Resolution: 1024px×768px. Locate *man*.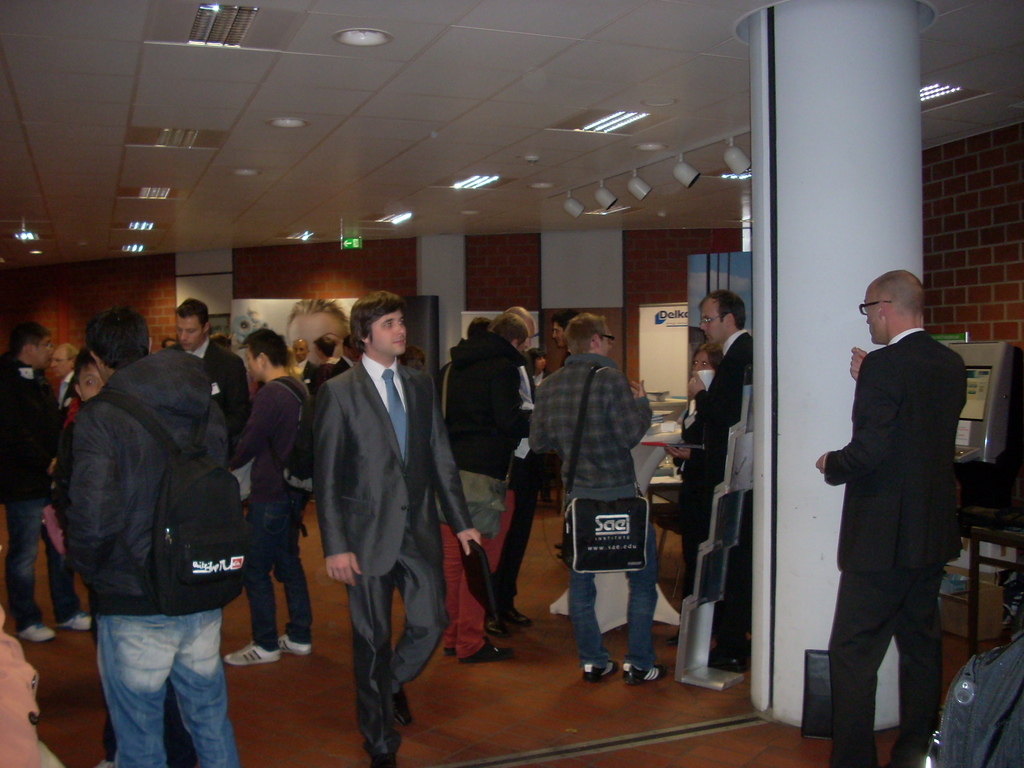
box=[45, 341, 82, 418].
